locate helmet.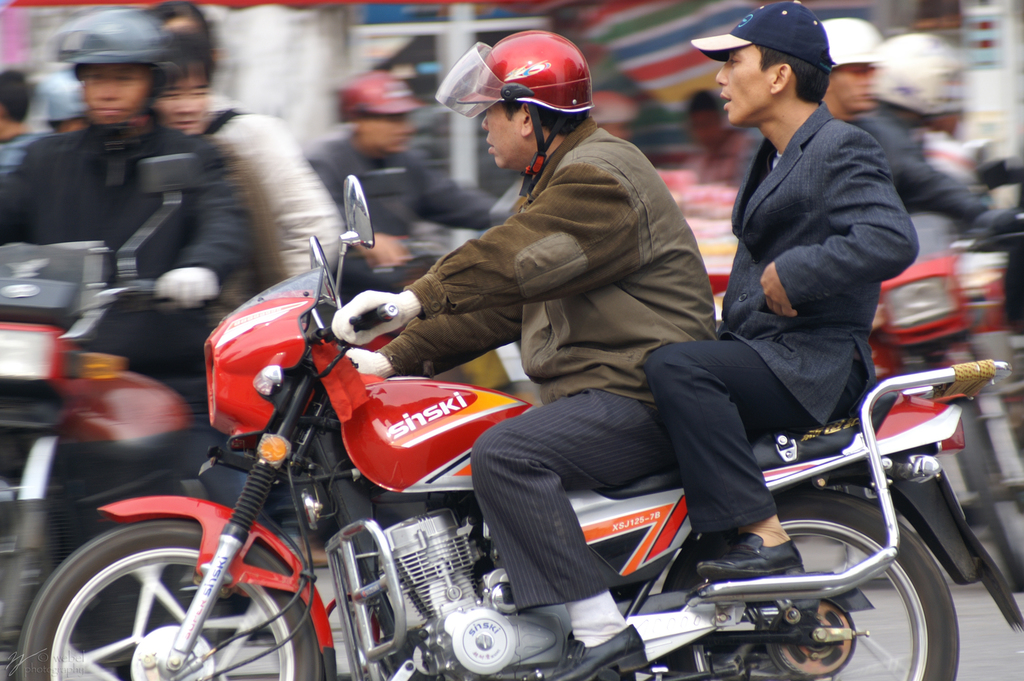
Bounding box: (38,7,170,147).
